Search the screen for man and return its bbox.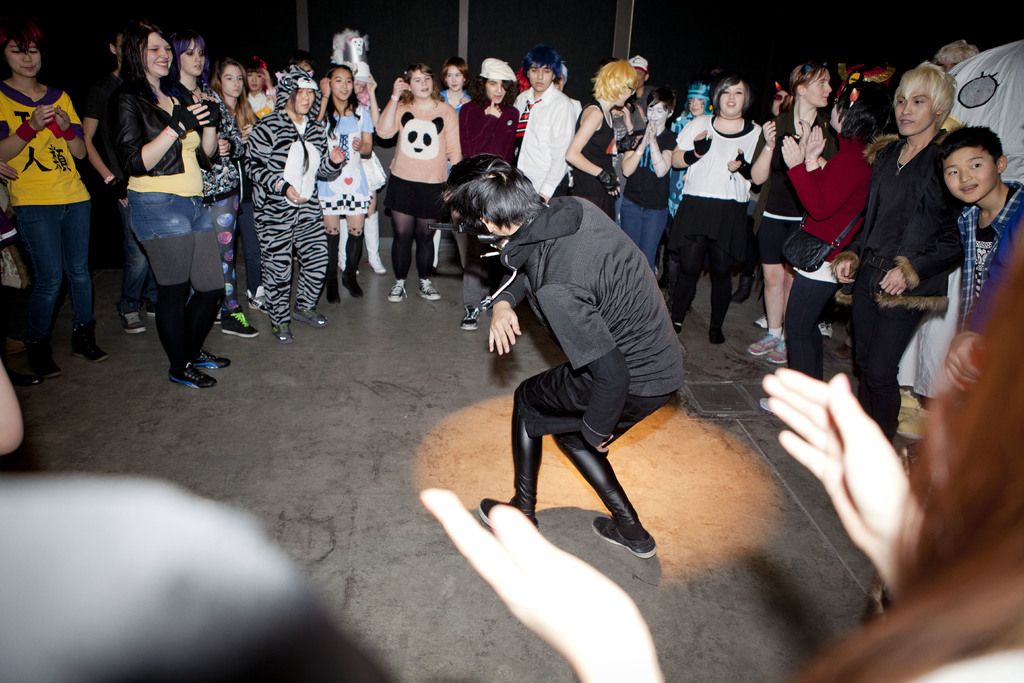
Found: Rect(630, 58, 659, 114).
